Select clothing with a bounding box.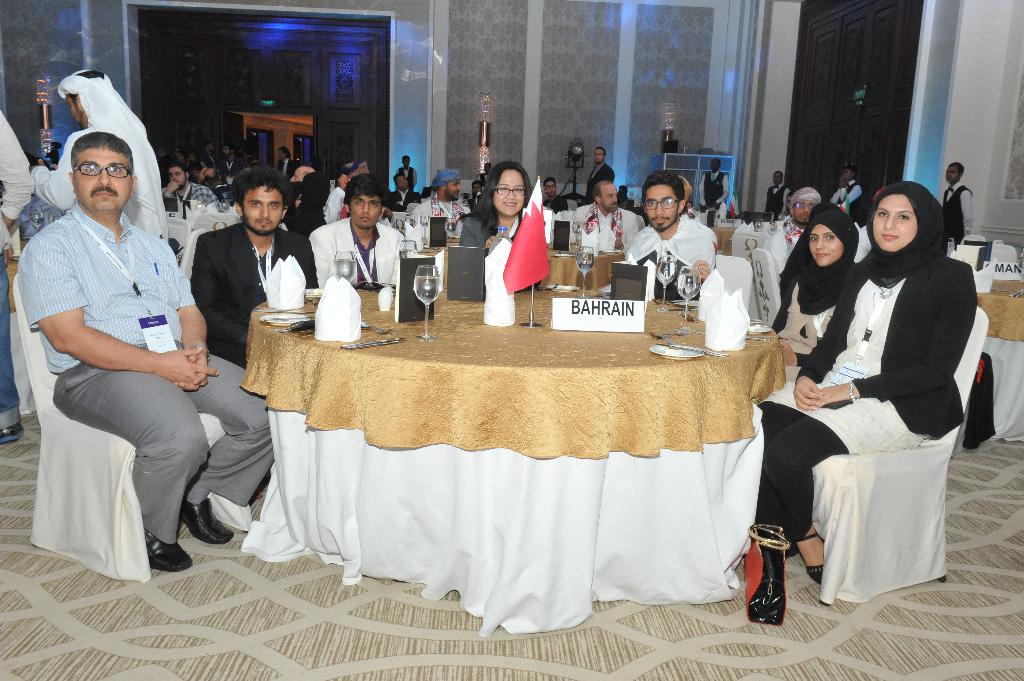
pyautogui.locateOnScreen(306, 212, 407, 288).
